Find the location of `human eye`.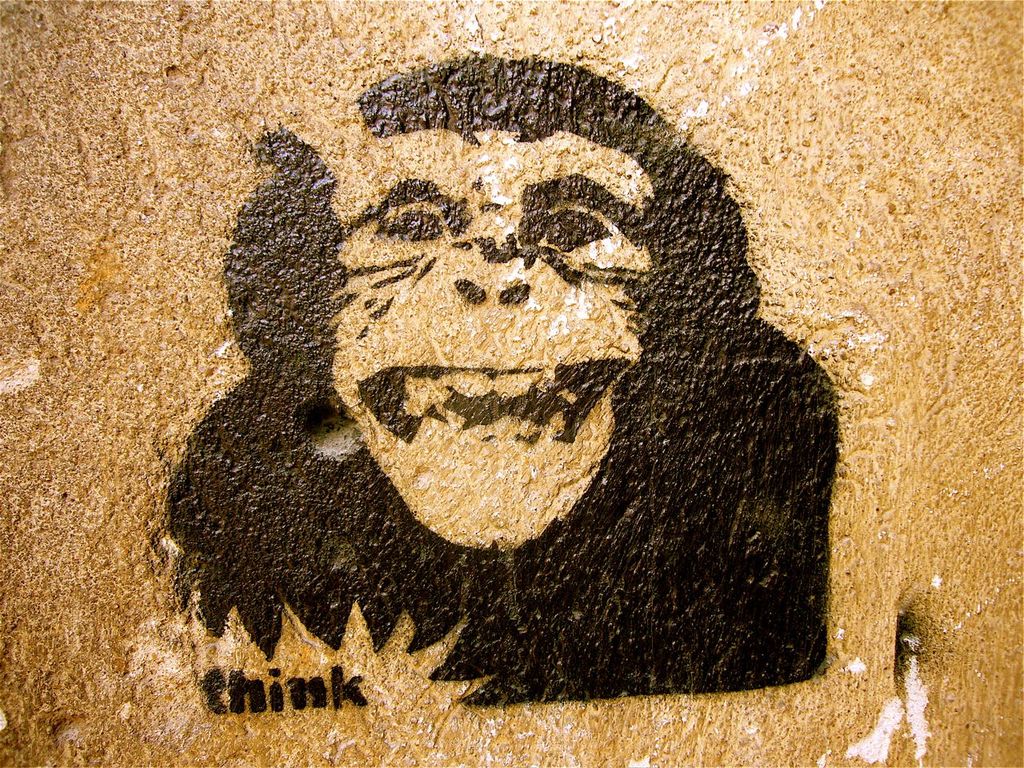
Location: <bbox>528, 193, 626, 274</bbox>.
